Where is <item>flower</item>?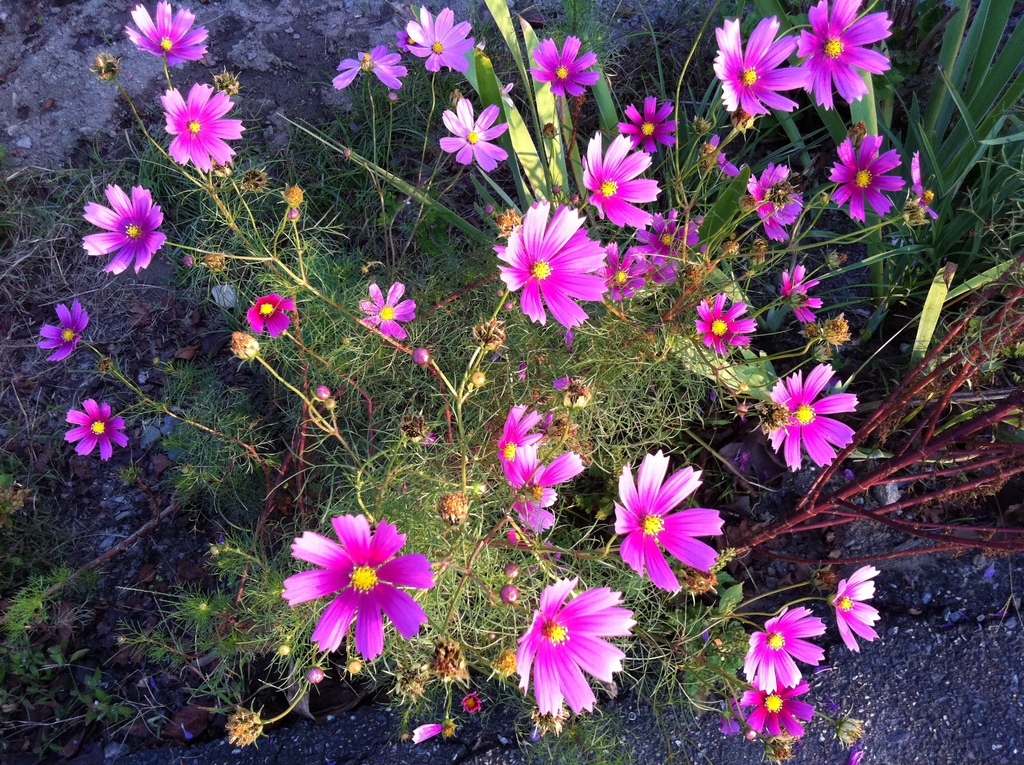
507/528/568/561.
